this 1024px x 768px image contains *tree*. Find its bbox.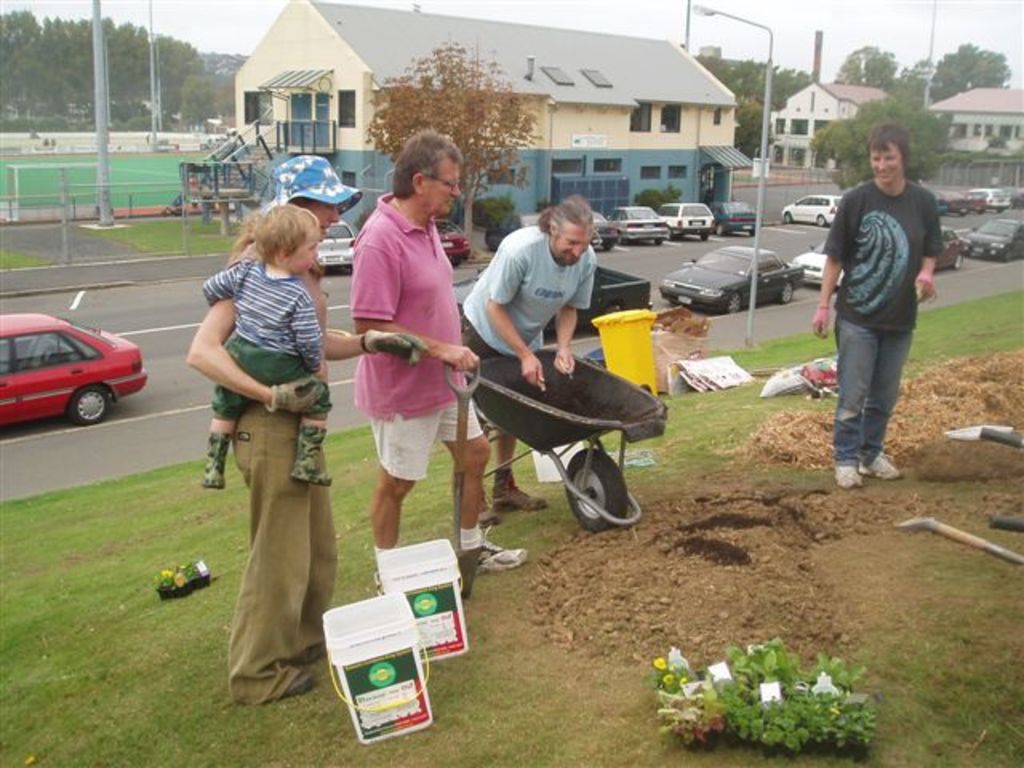
(x1=691, y1=51, x2=819, y2=154).
